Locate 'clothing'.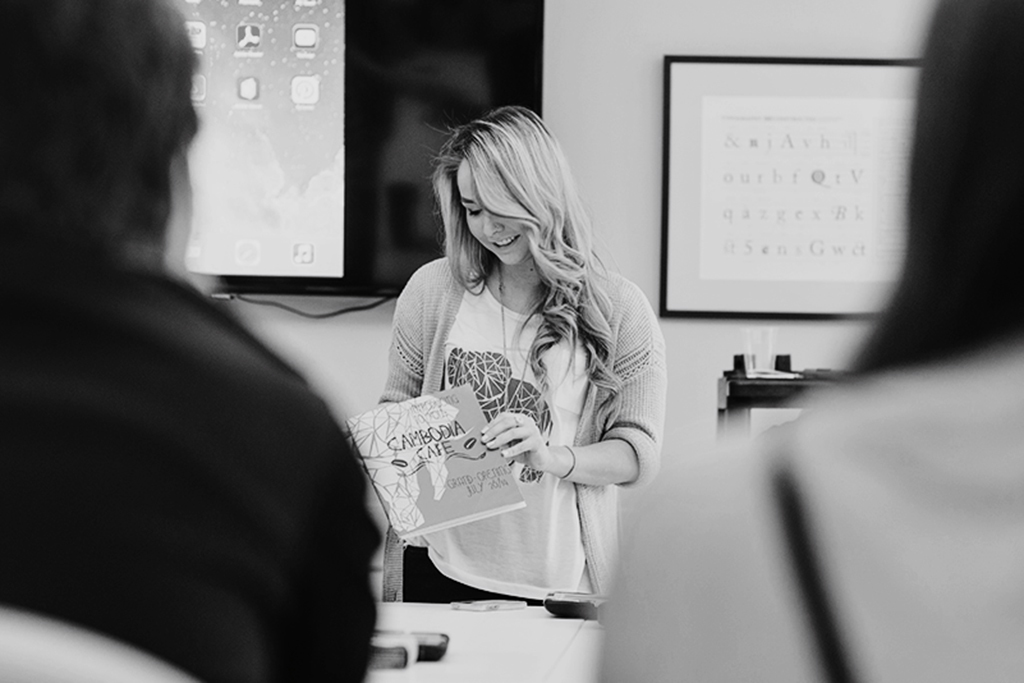
Bounding box: 1/222/380/682.
